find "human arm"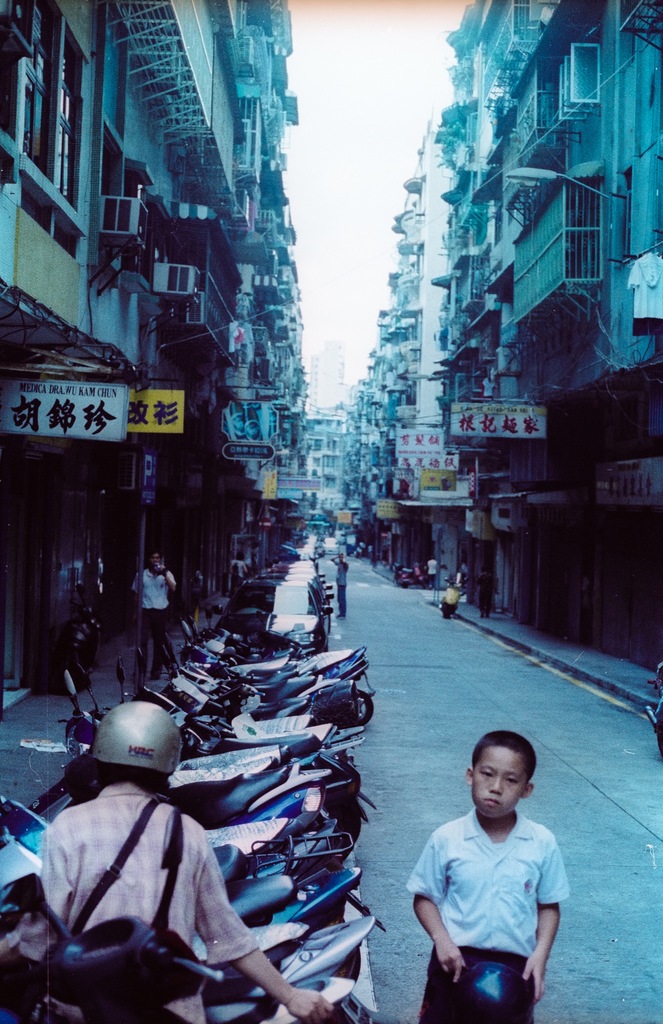
[400,831,463,981]
